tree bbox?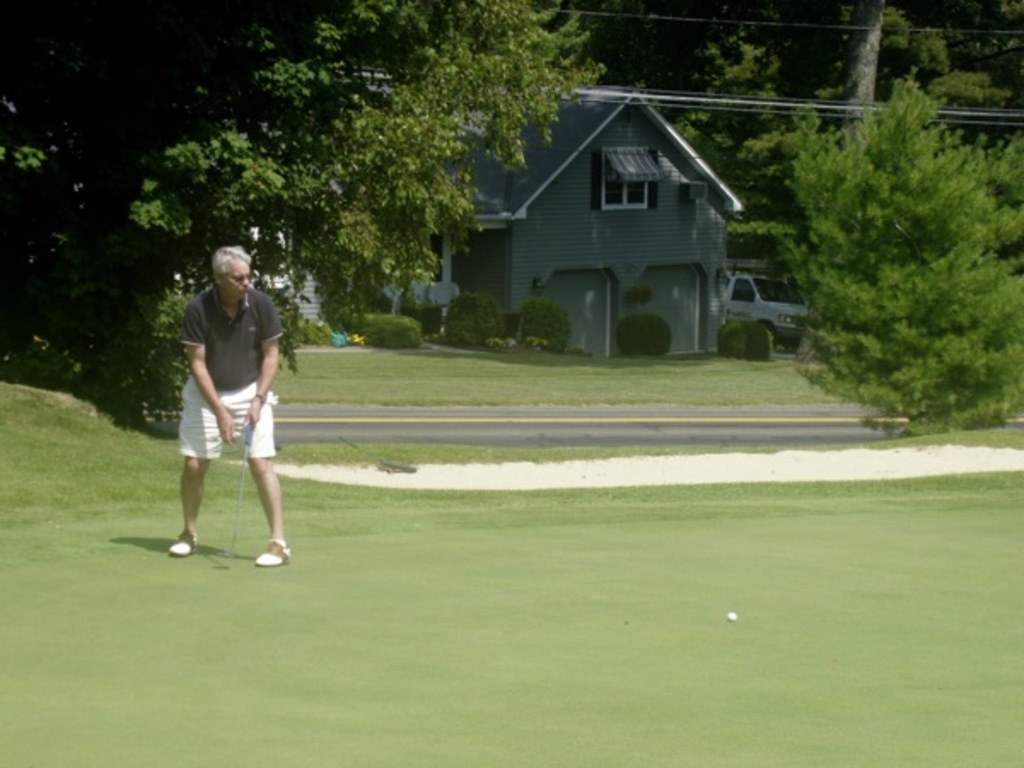
(0, 0, 609, 439)
